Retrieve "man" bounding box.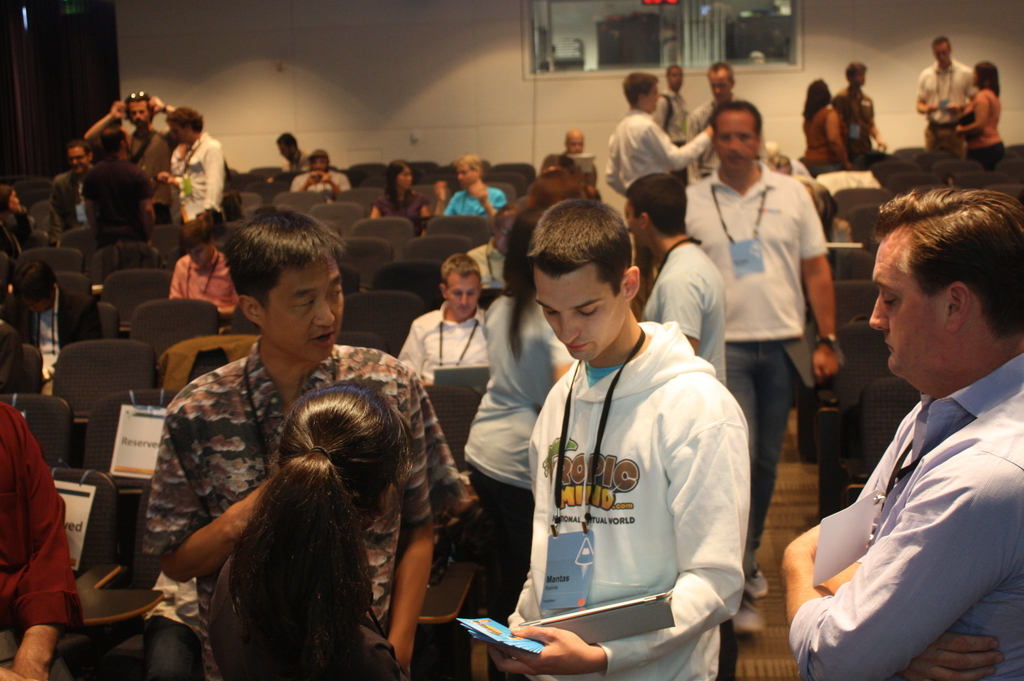
Bounding box: select_region(525, 197, 755, 680).
